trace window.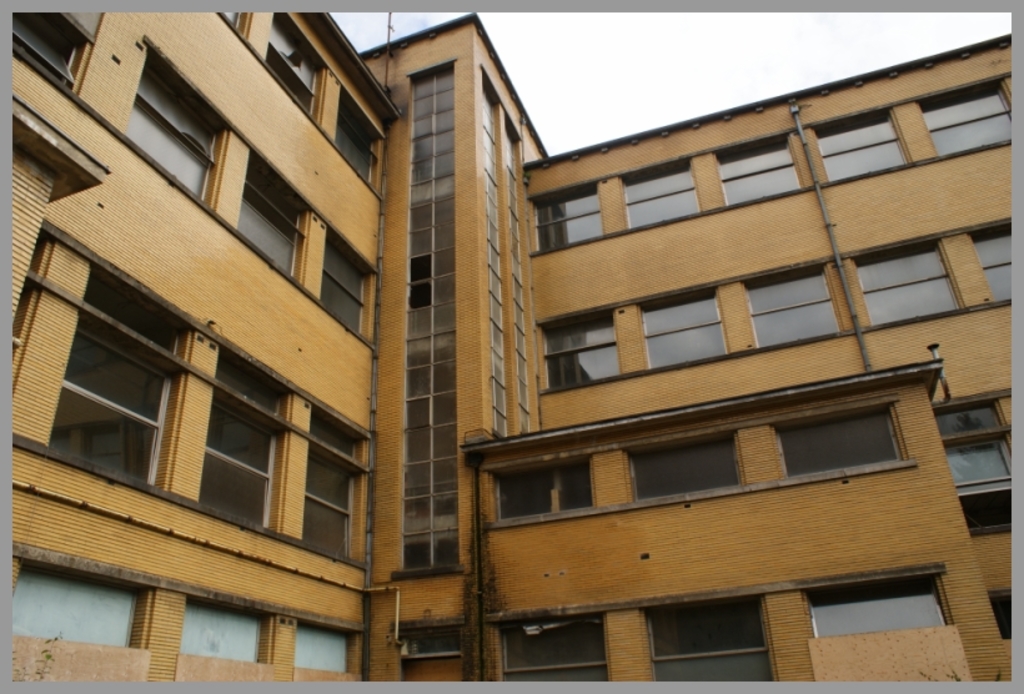
Traced to <bbox>332, 77, 383, 185</bbox>.
